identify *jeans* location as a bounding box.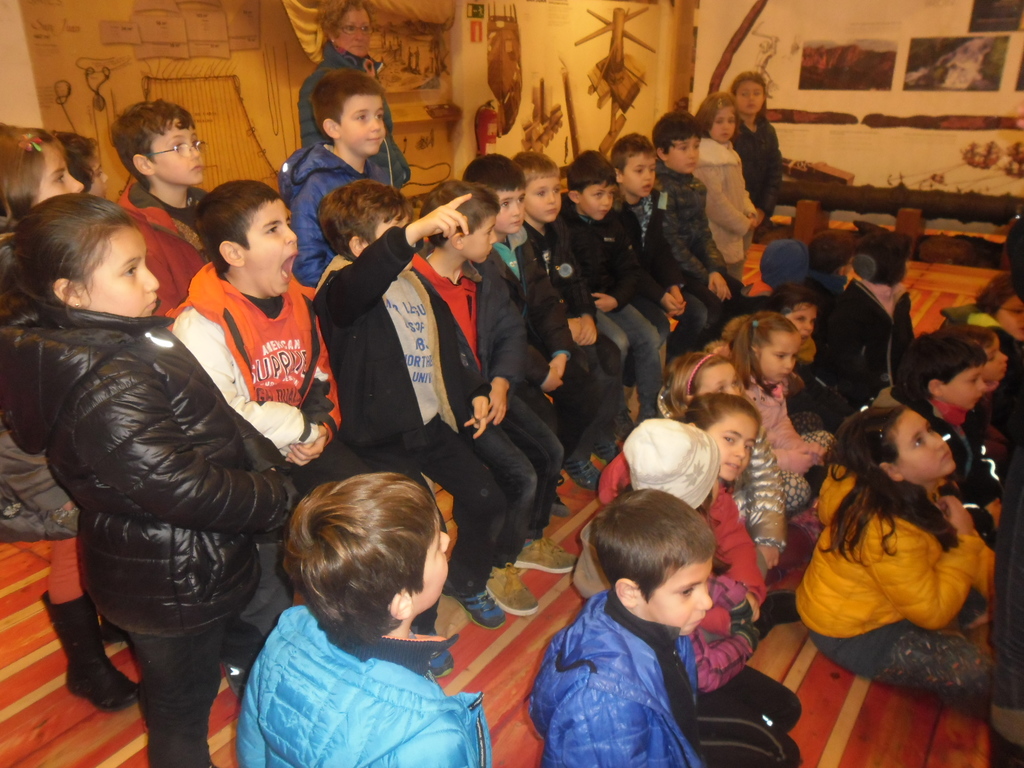
692,701,808,767.
